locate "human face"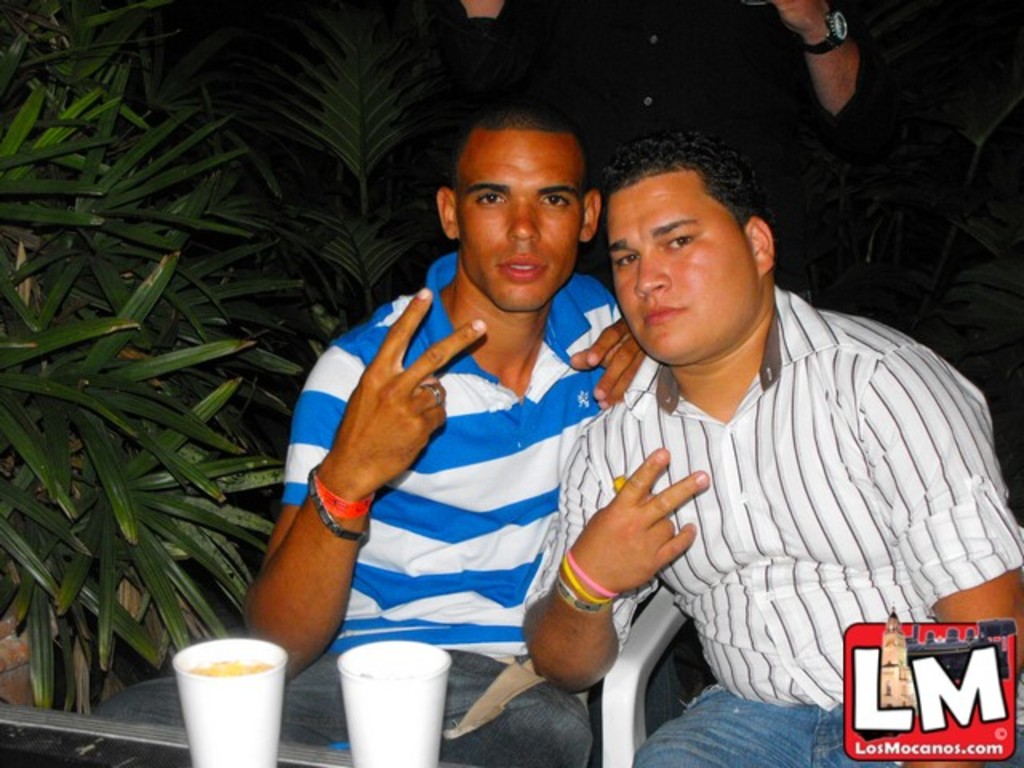
bbox=(464, 134, 587, 312)
